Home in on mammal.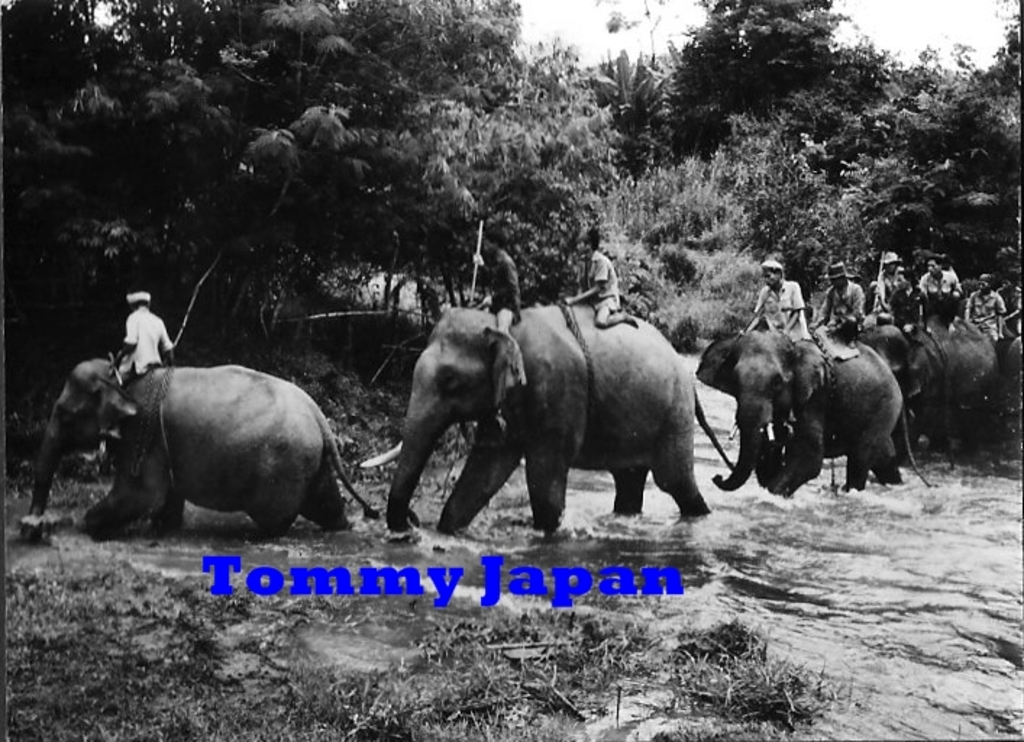
Homed in at 113:288:180:394.
